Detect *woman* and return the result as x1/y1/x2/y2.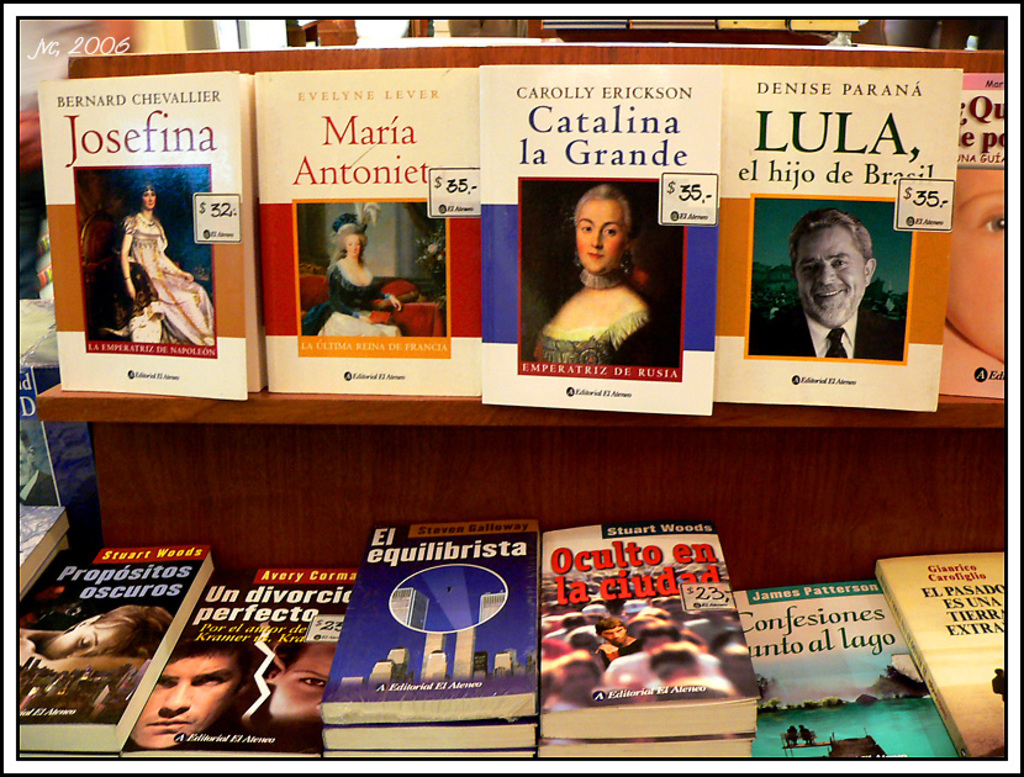
11/606/171/673.
